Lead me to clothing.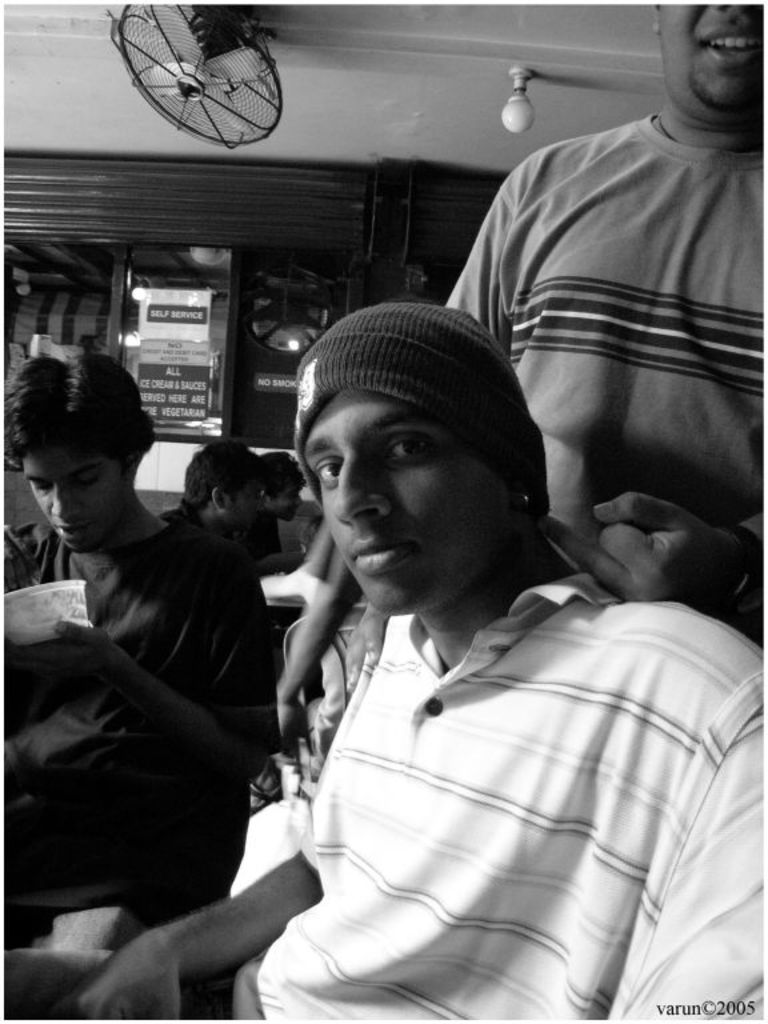
Lead to l=423, t=111, r=767, b=627.
